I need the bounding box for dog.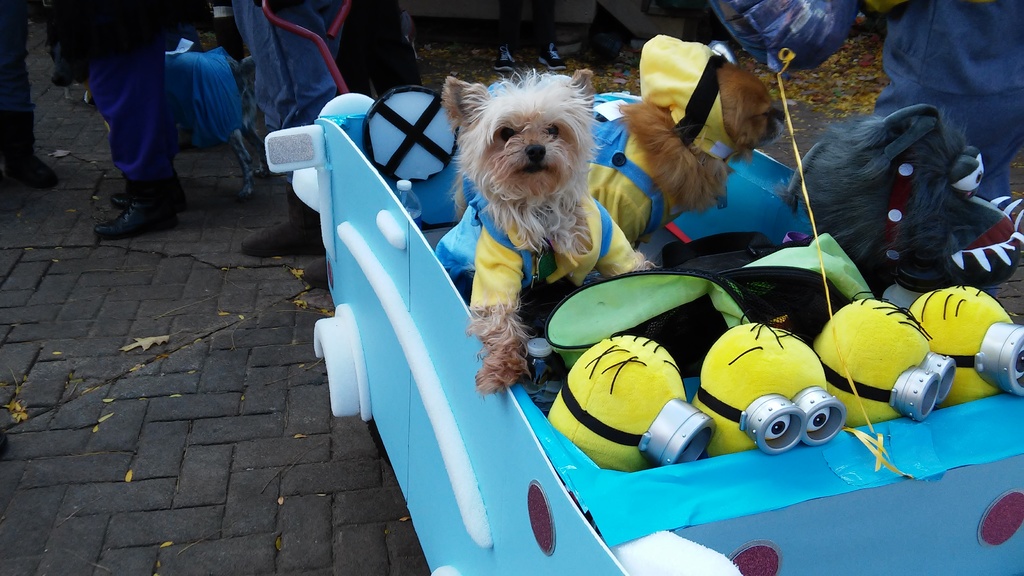
Here it is: box(436, 68, 658, 393).
